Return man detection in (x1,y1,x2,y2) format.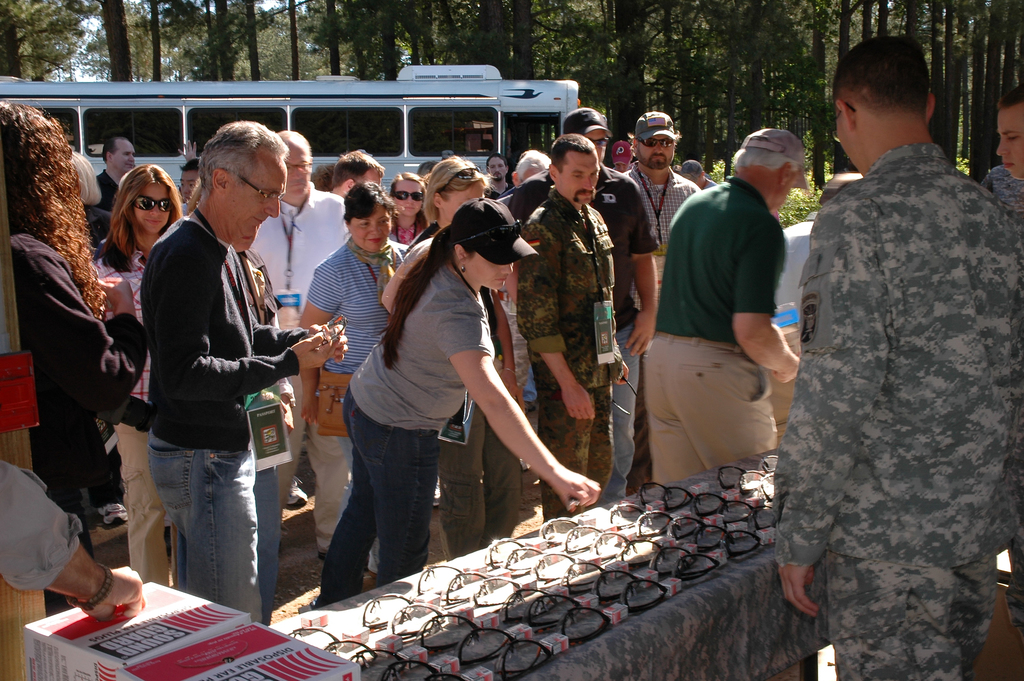
(617,111,703,478).
